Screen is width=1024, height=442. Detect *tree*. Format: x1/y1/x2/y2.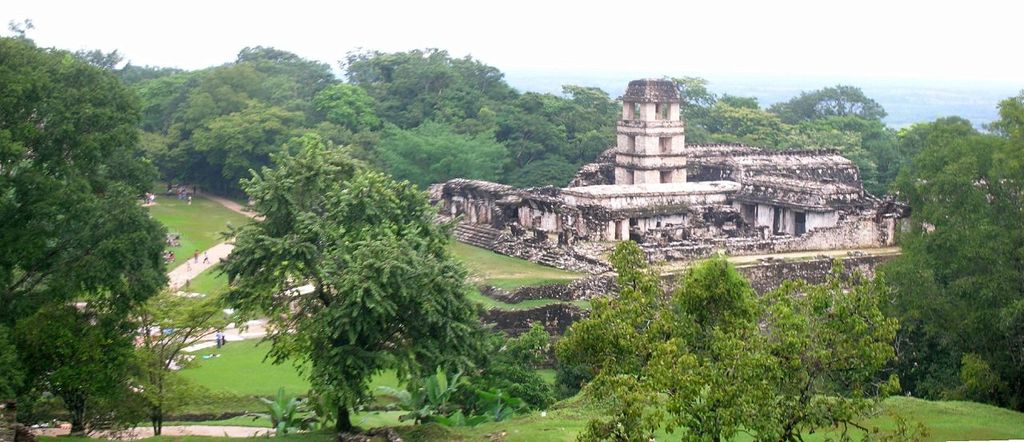
758/258/930/441.
